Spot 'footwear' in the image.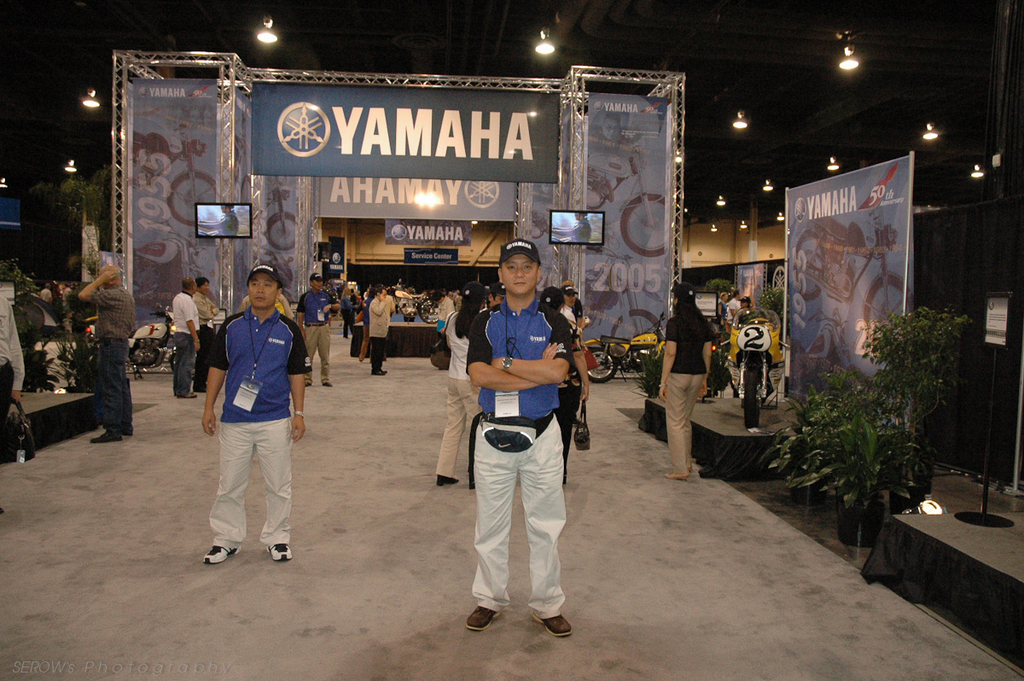
'footwear' found at locate(464, 605, 502, 632).
